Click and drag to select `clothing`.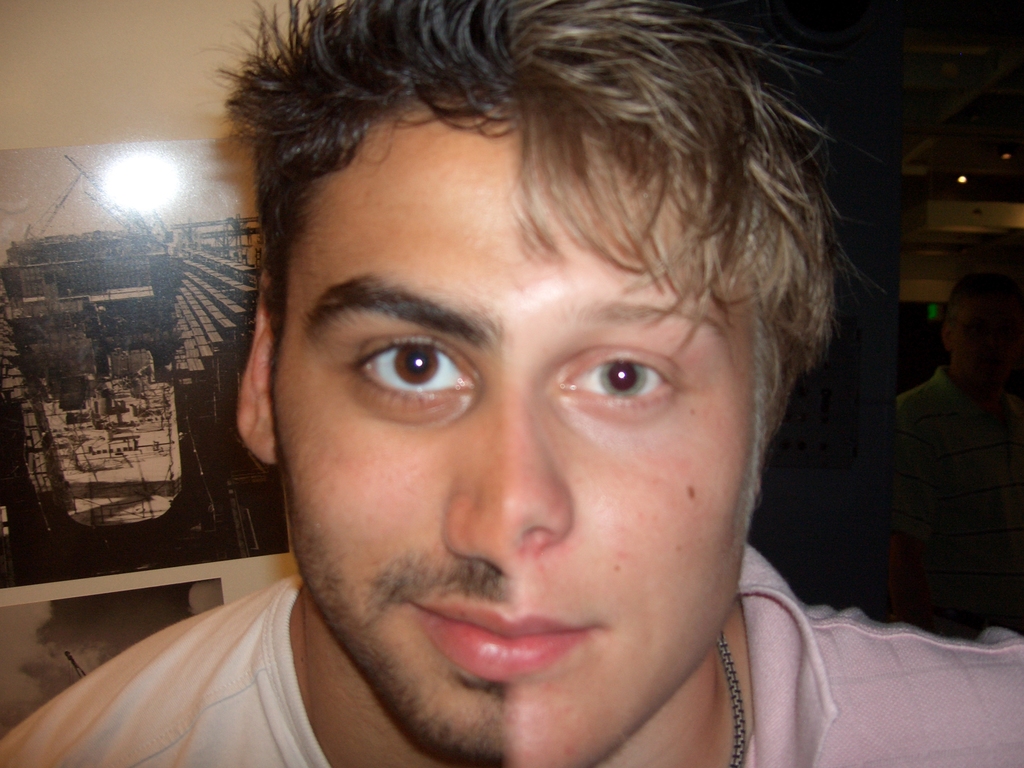
Selection: (0,541,1023,767).
